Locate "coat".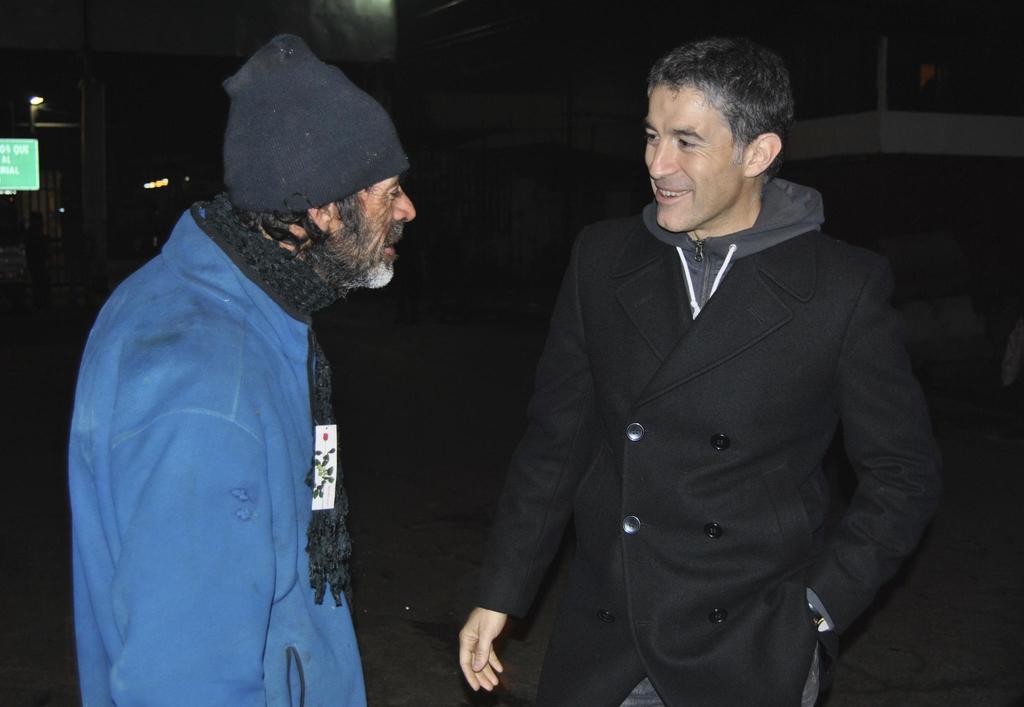
Bounding box: crop(484, 113, 931, 683).
